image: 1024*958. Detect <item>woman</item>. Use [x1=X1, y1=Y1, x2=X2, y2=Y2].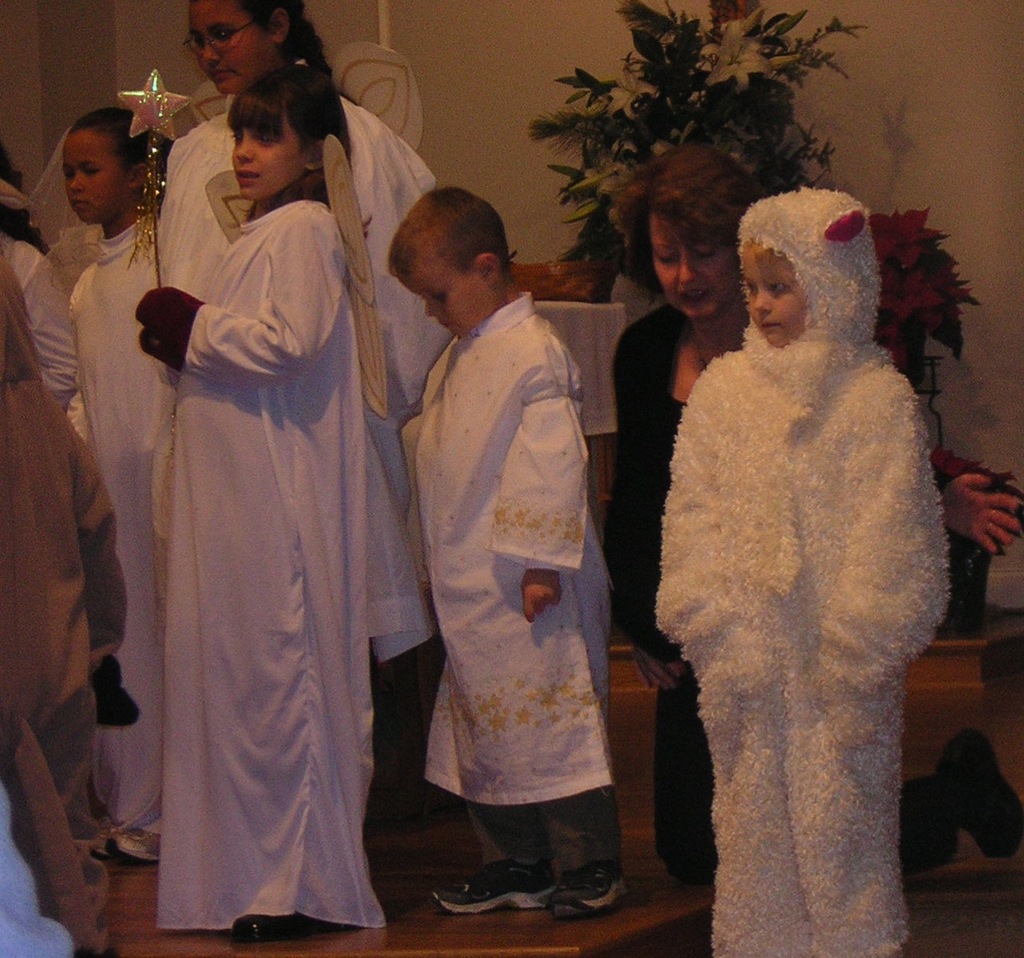
[x1=602, y1=150, x2=1023, y2=878].
